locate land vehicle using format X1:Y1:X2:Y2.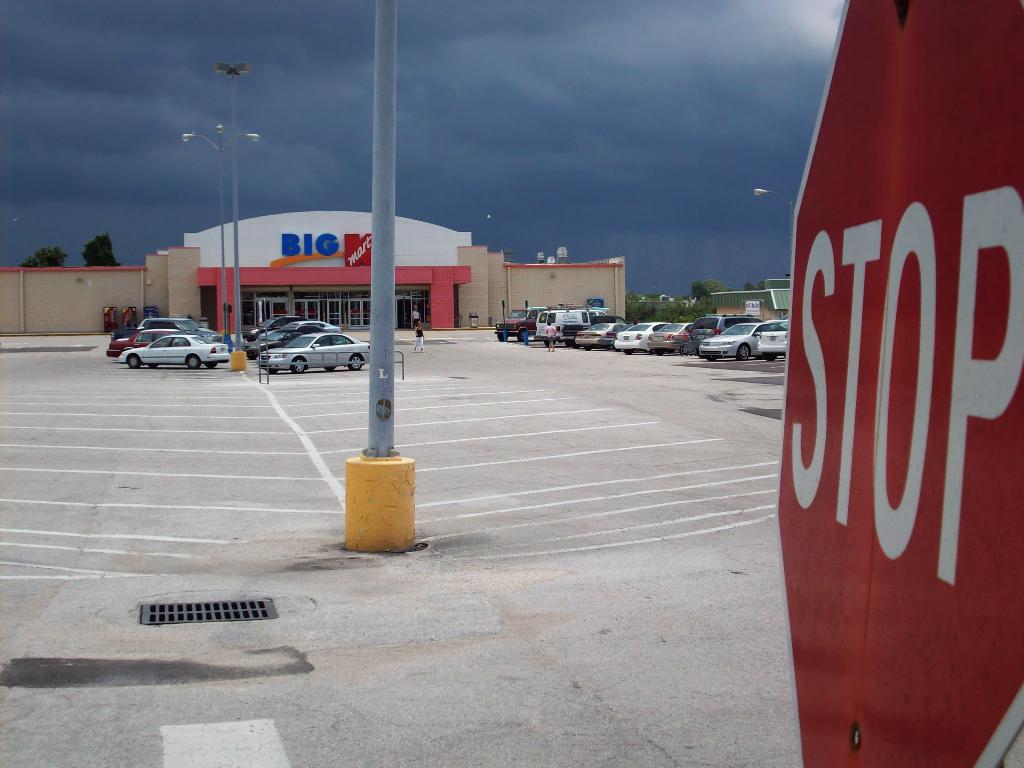
134:314:216:333.
